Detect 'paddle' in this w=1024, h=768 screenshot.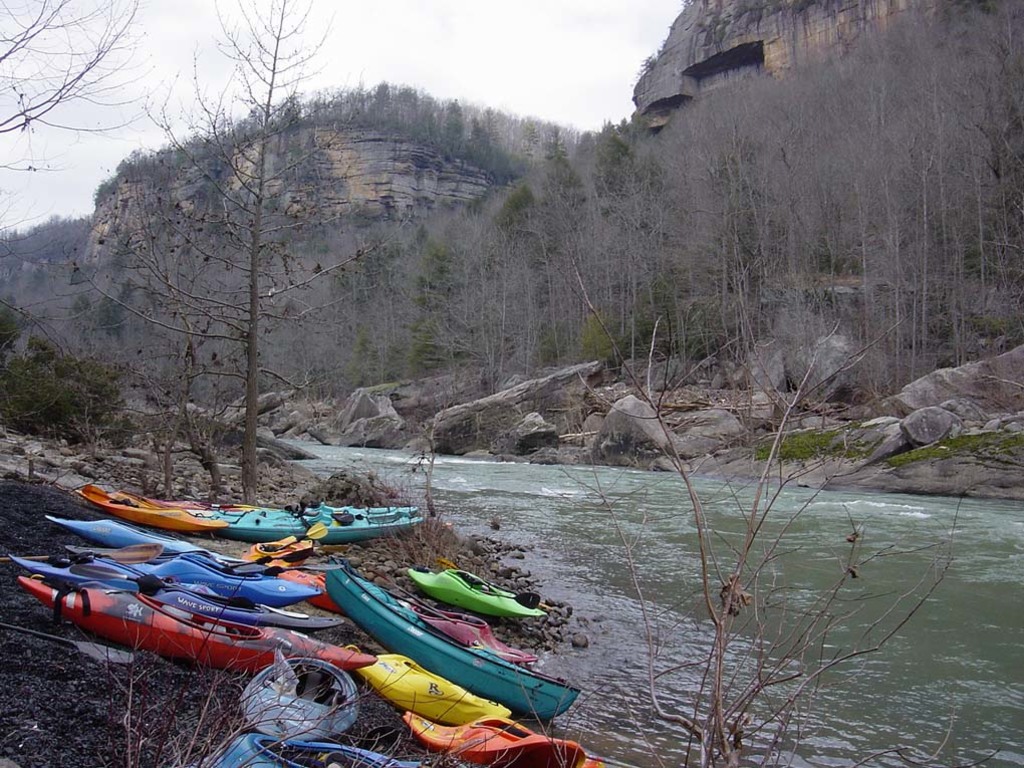
Detection: [left=442, top=559, right=556, bottom=609].
